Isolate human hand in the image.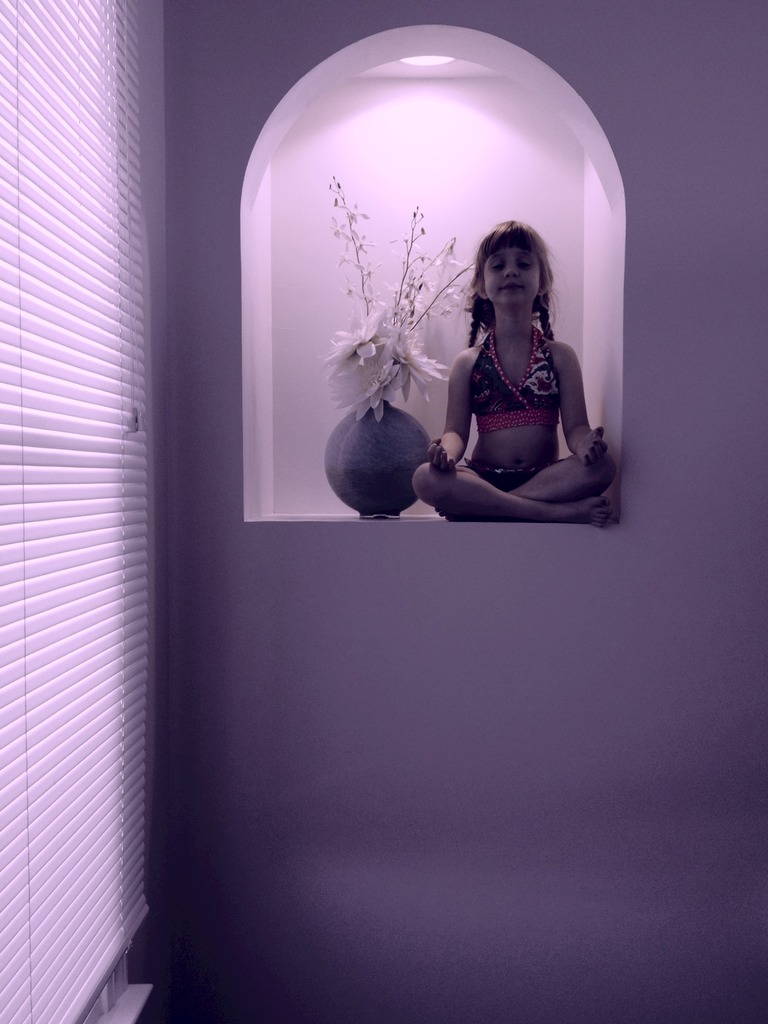
Isolated region: 426/435/459/475.
